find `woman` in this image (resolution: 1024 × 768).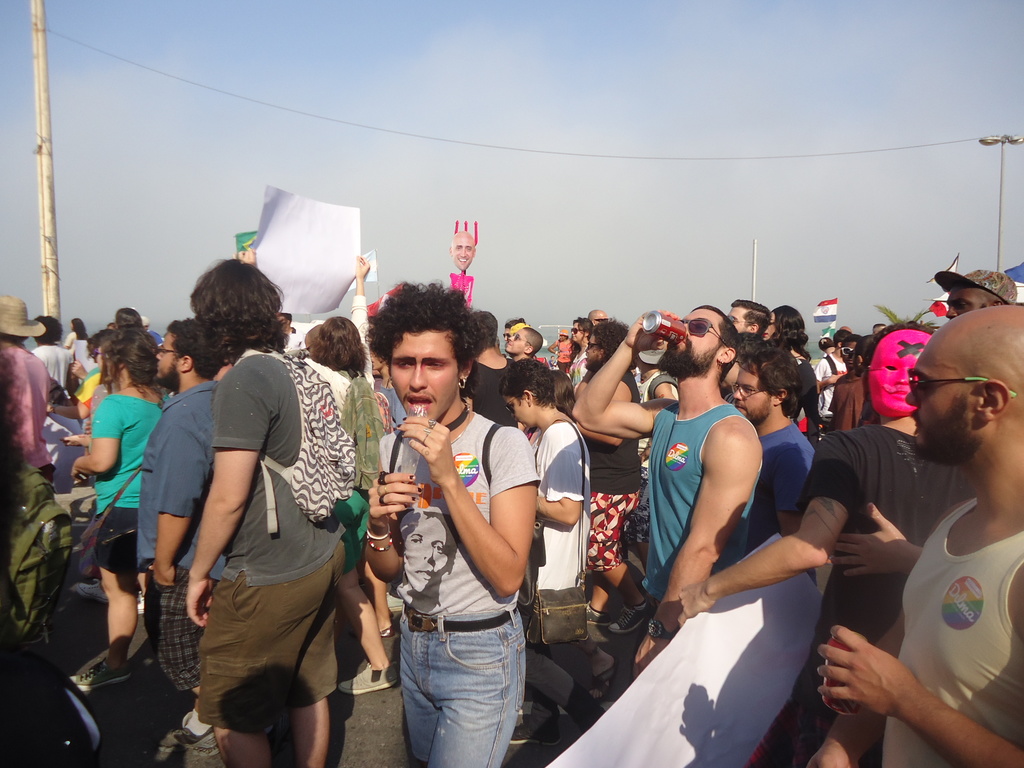
x1=503, y1=356, x2=605, y2=748.
